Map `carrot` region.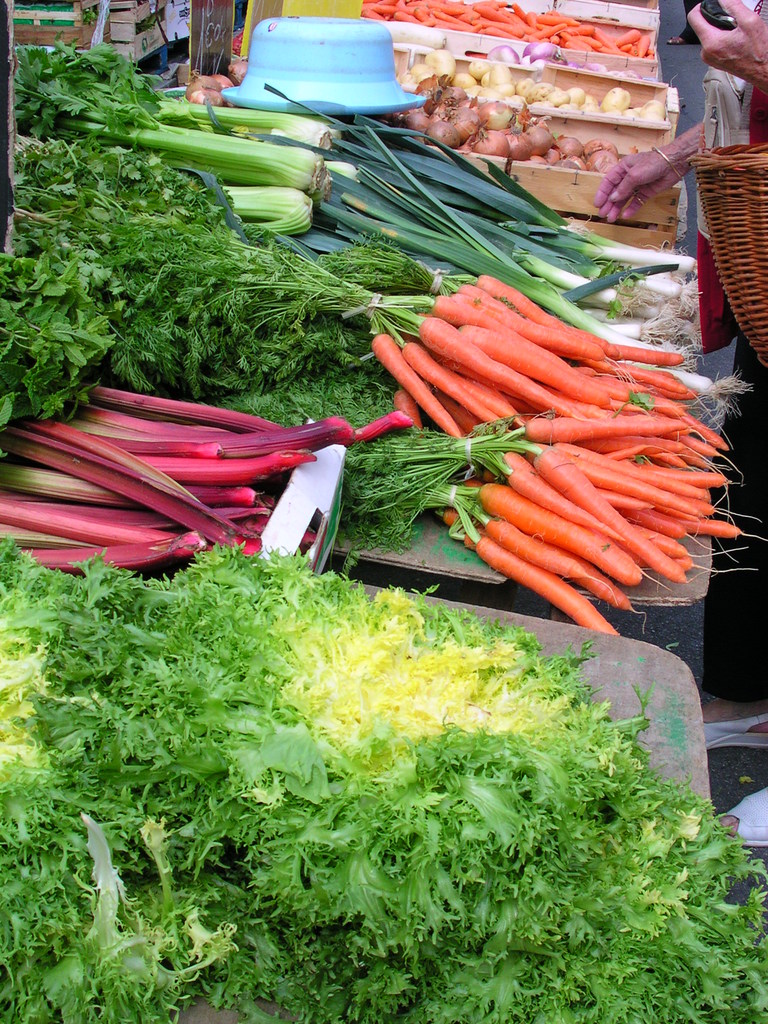
Mapped to region(436, 479, 641, 583).
